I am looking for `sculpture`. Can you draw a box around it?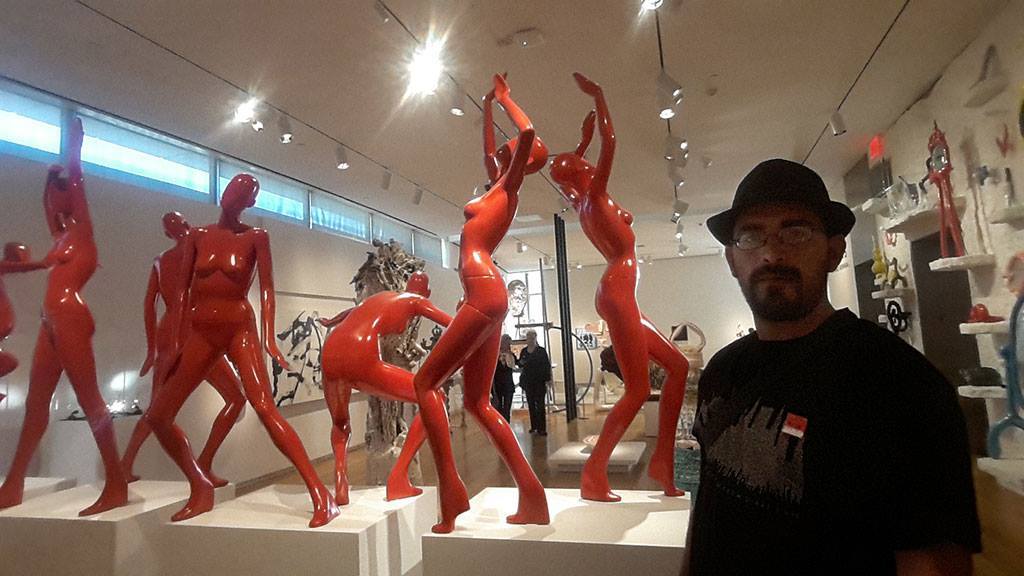
Sure, the bounding box is left=0, top=118, right=129, bottom=515.
